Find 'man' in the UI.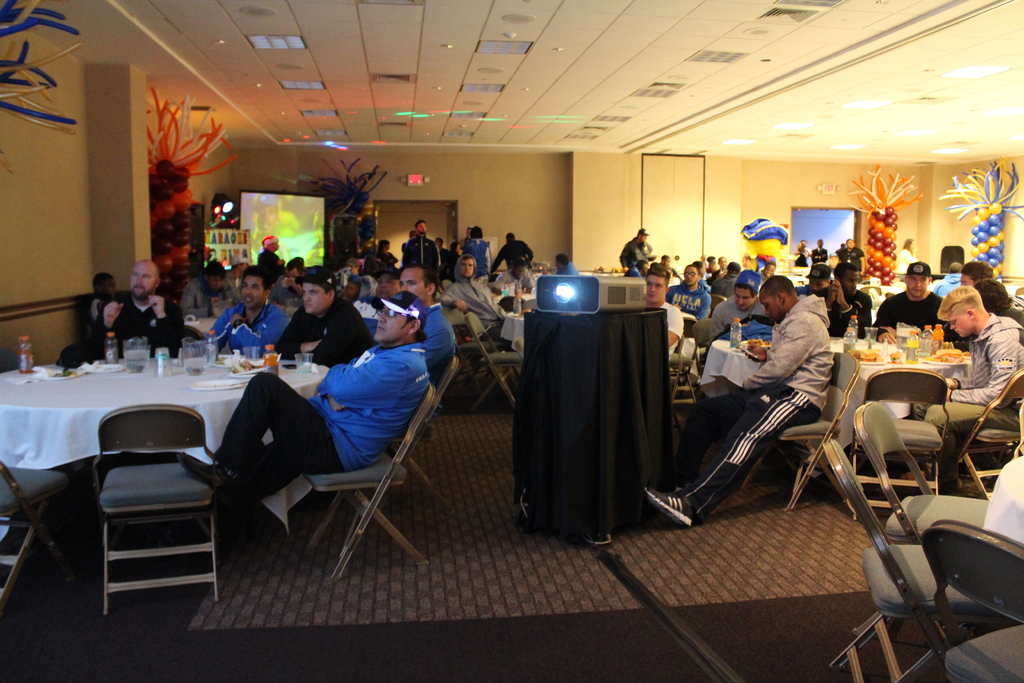
UI element at box(437, 251, 511, 340).
